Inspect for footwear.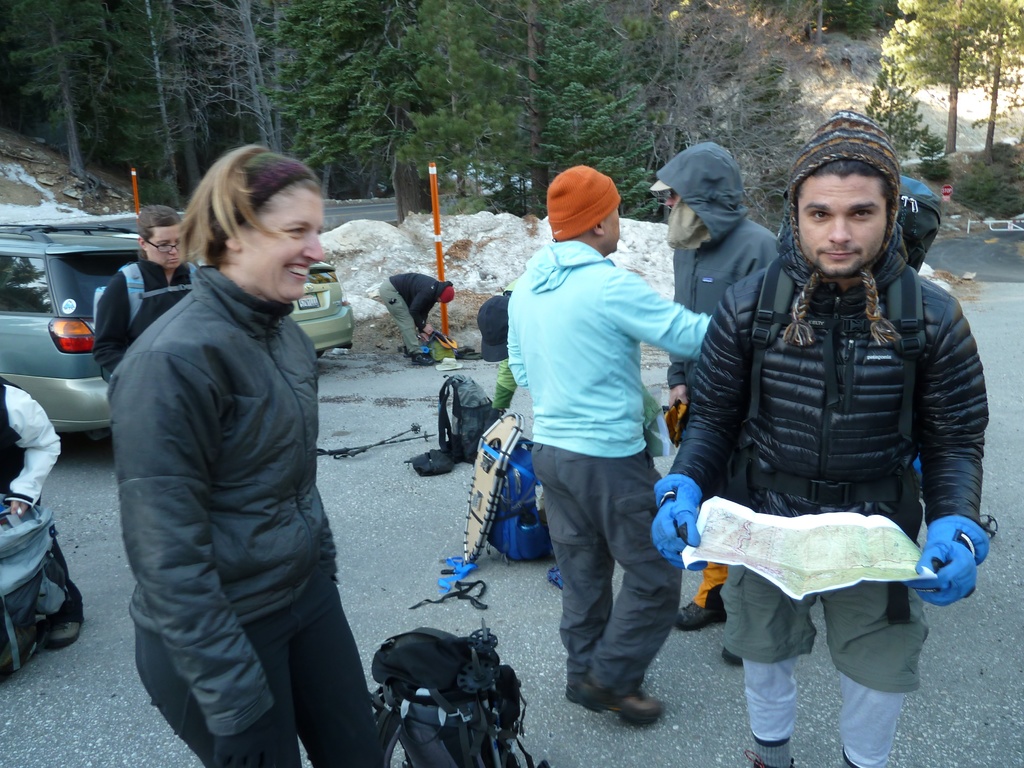
Inspection: 741 752 797 767.
